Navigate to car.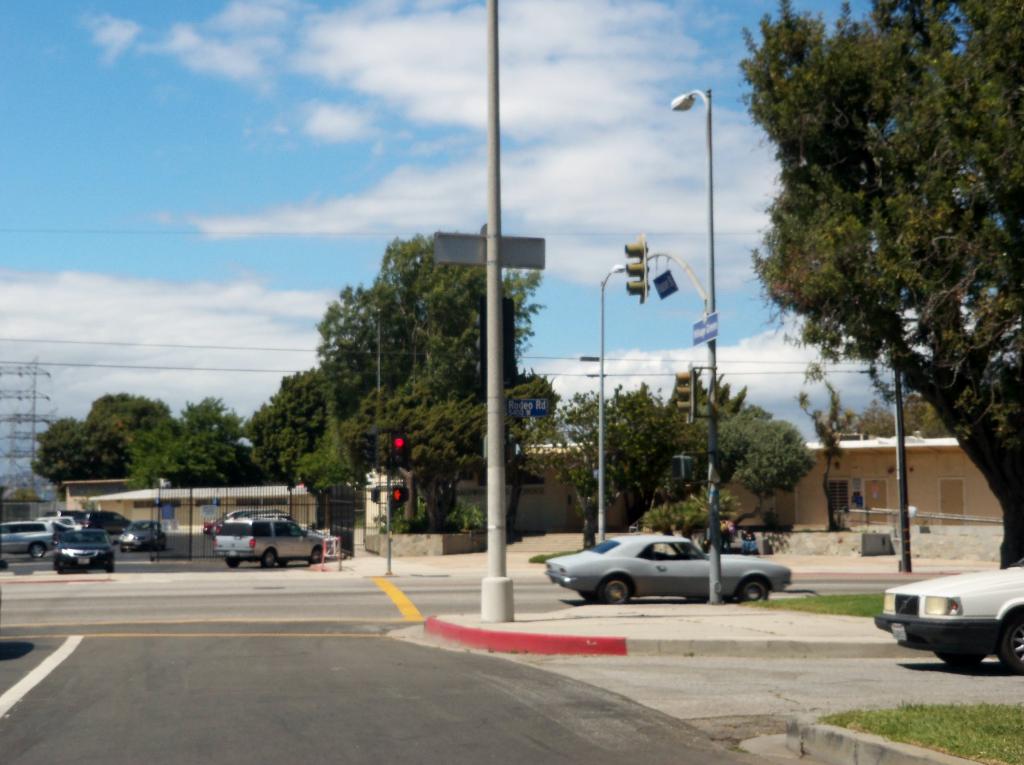
Navigation target: 202 517 227 536.
